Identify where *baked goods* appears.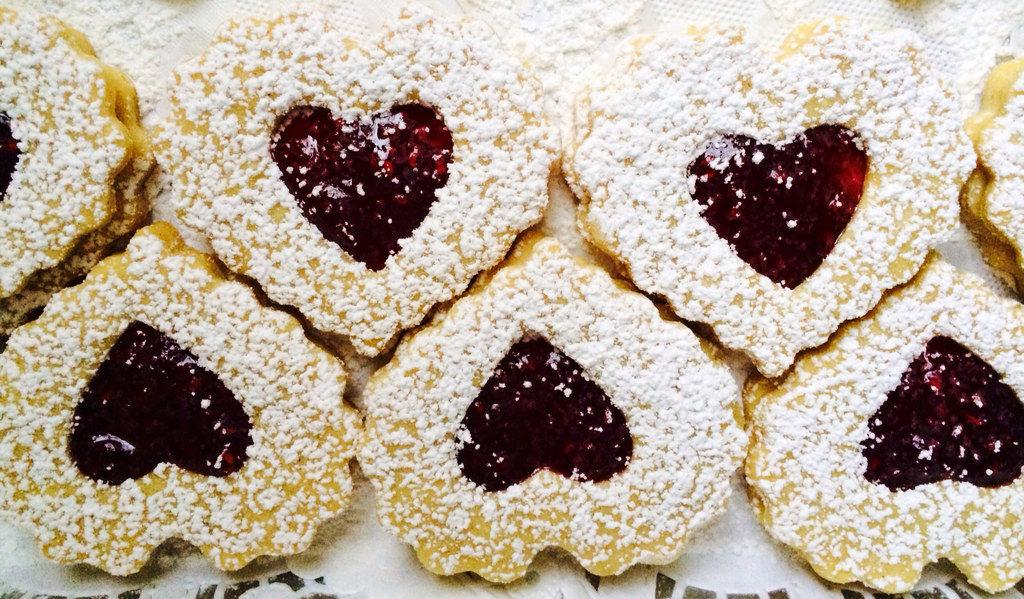
Appears at x1=156, y1=1, x2=576, y2=369.
